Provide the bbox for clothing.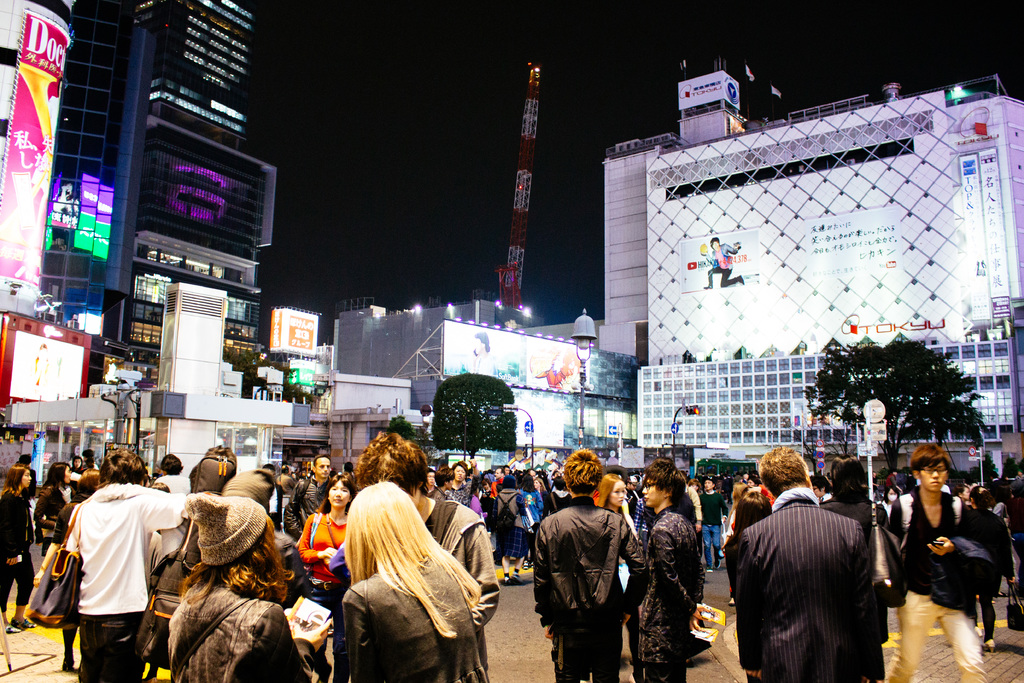
55,474,171,677.
